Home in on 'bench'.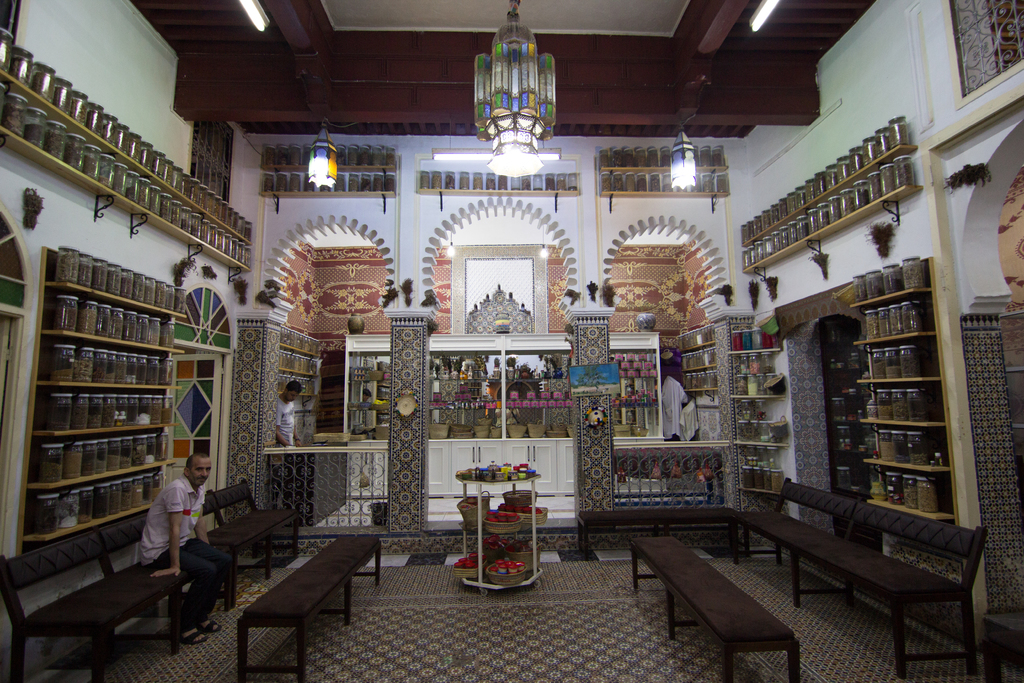
Homed in at [578, 509, 735, 559].
